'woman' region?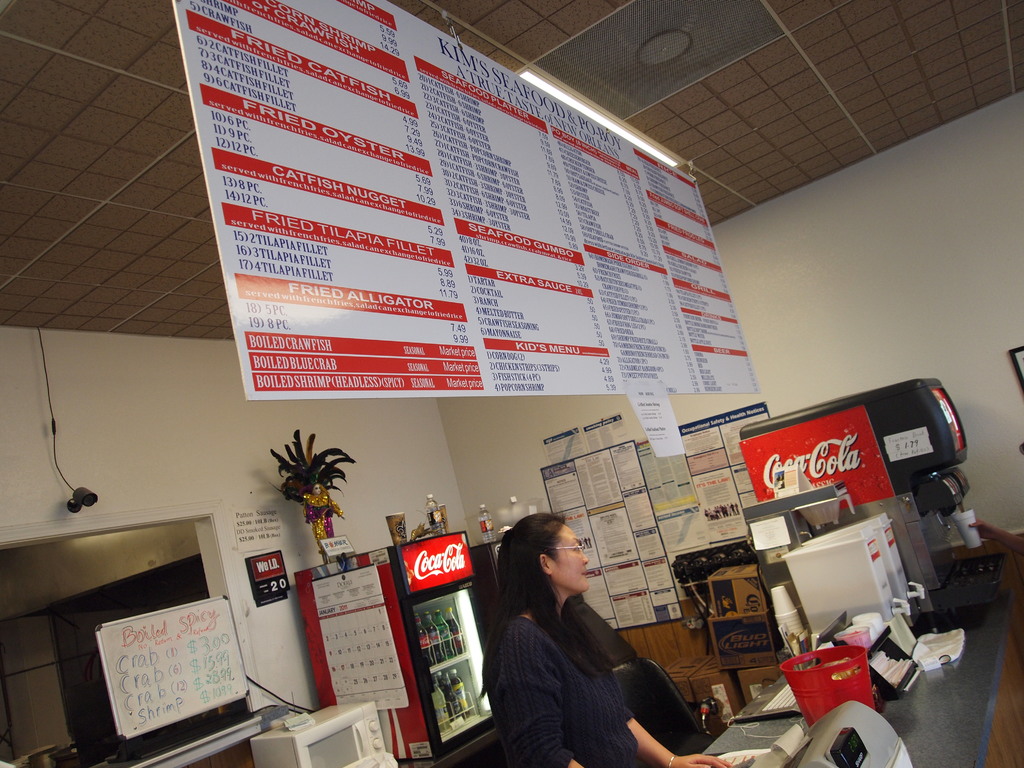
crop(490, 503, 674, 767)
